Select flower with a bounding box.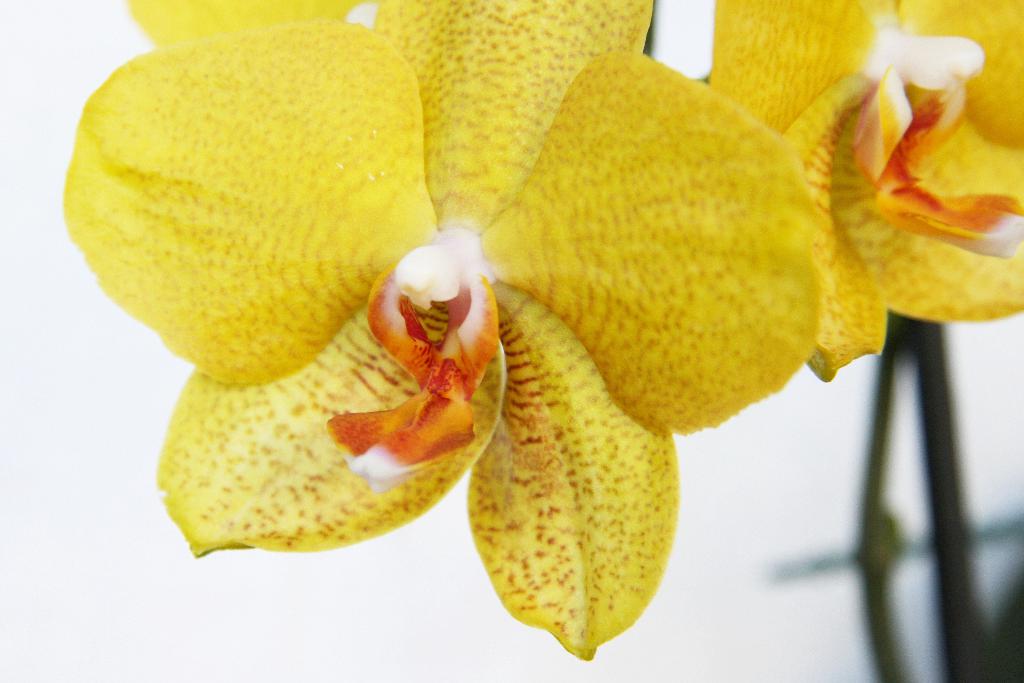
BBox(701, 0, 1023, 383).
